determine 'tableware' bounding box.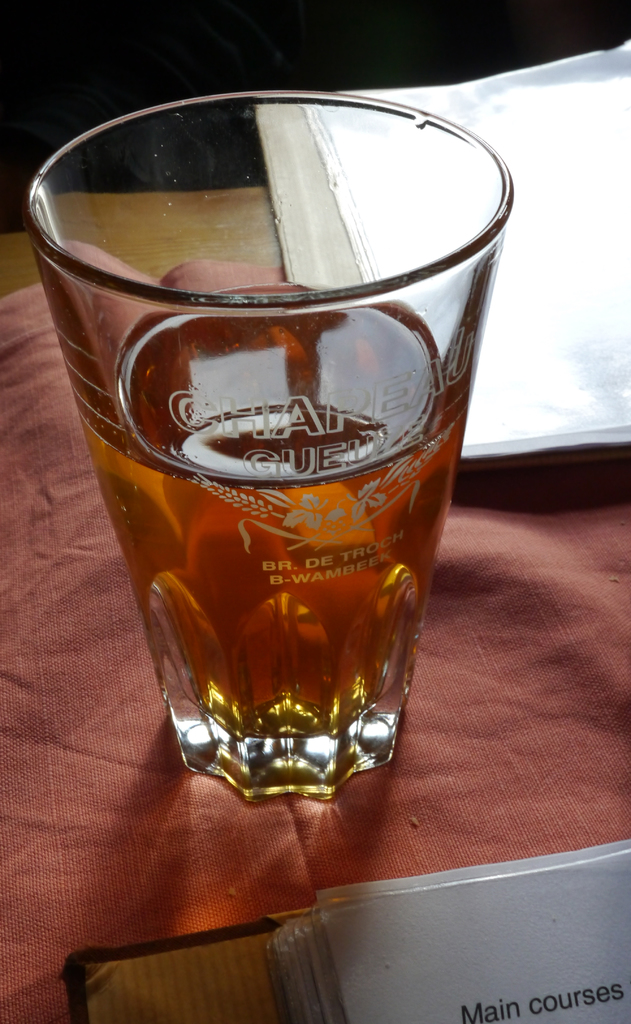
Determined: left=19, top=86, right=518, bottom=800.
